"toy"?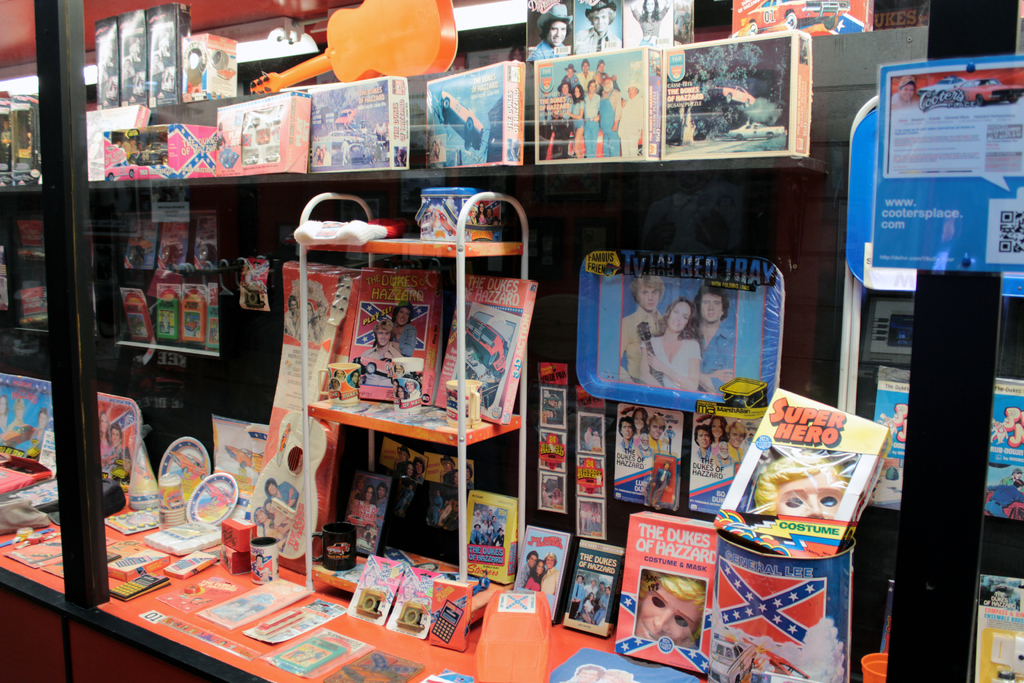
box(712, 84, 756, 104)
